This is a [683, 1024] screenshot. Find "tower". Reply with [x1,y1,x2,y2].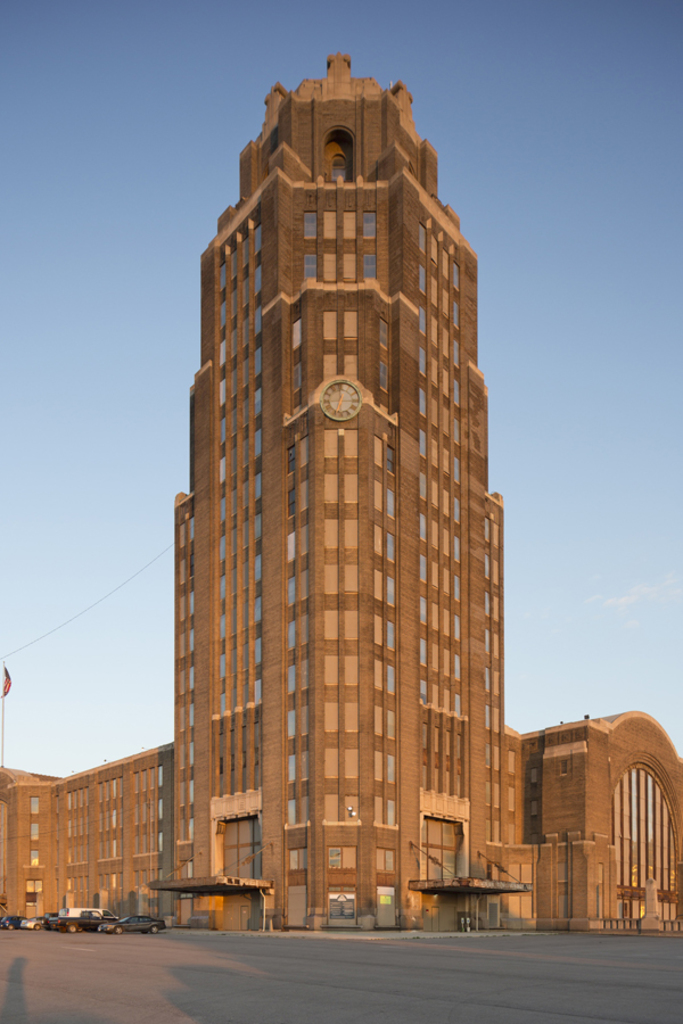
[0,51,682,934].
